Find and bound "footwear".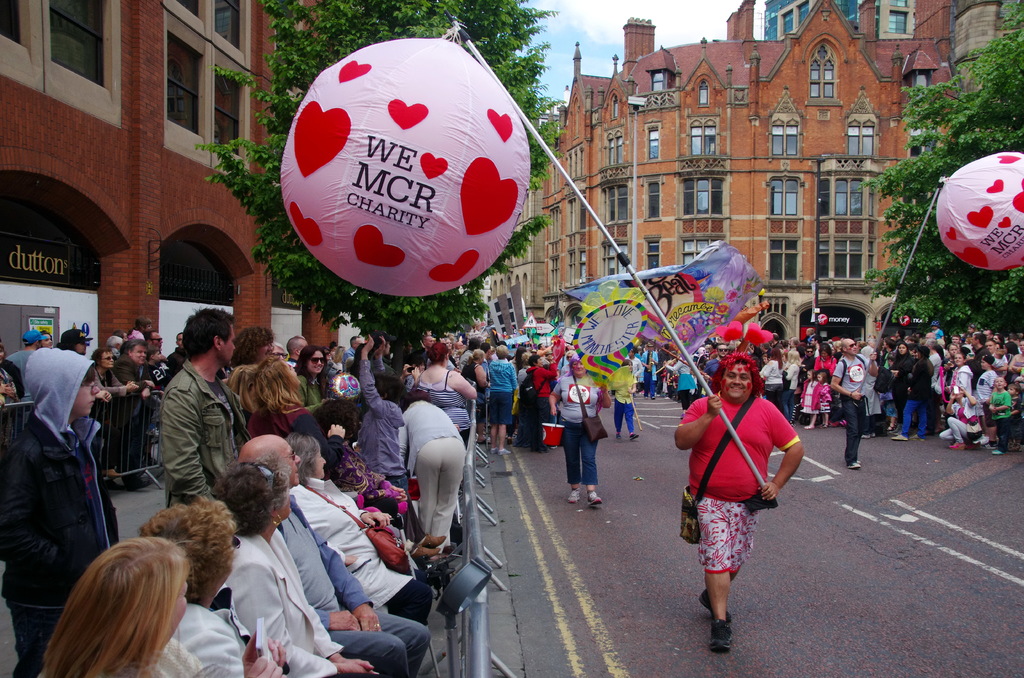
Bound: [left=408, top=545, right=437, bottom=560].
